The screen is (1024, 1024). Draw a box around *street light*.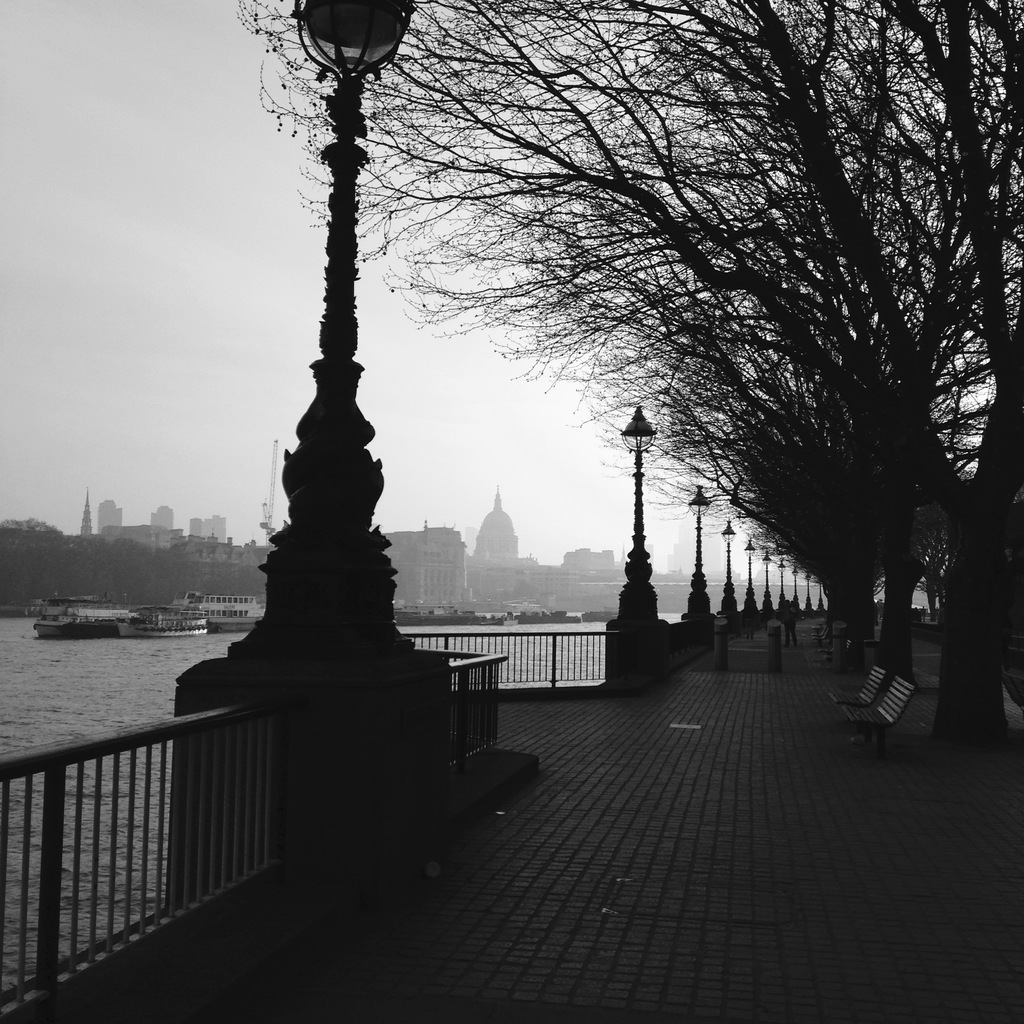
(left=803, top=568, right=815, bottom=617).
